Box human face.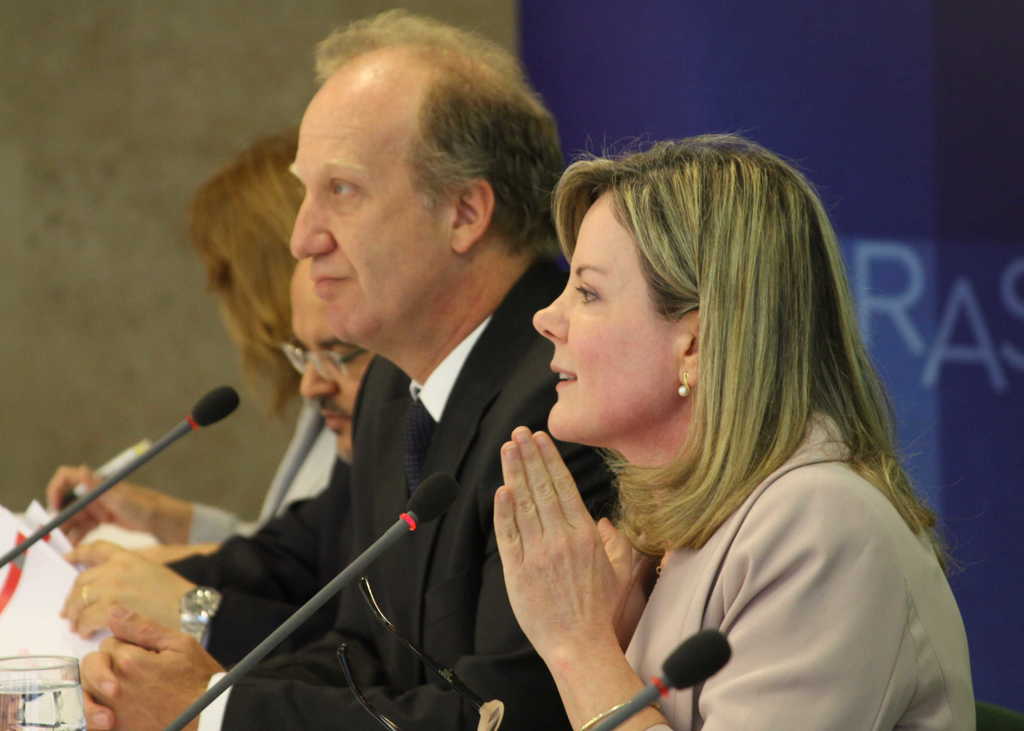
528:184:695:447.
